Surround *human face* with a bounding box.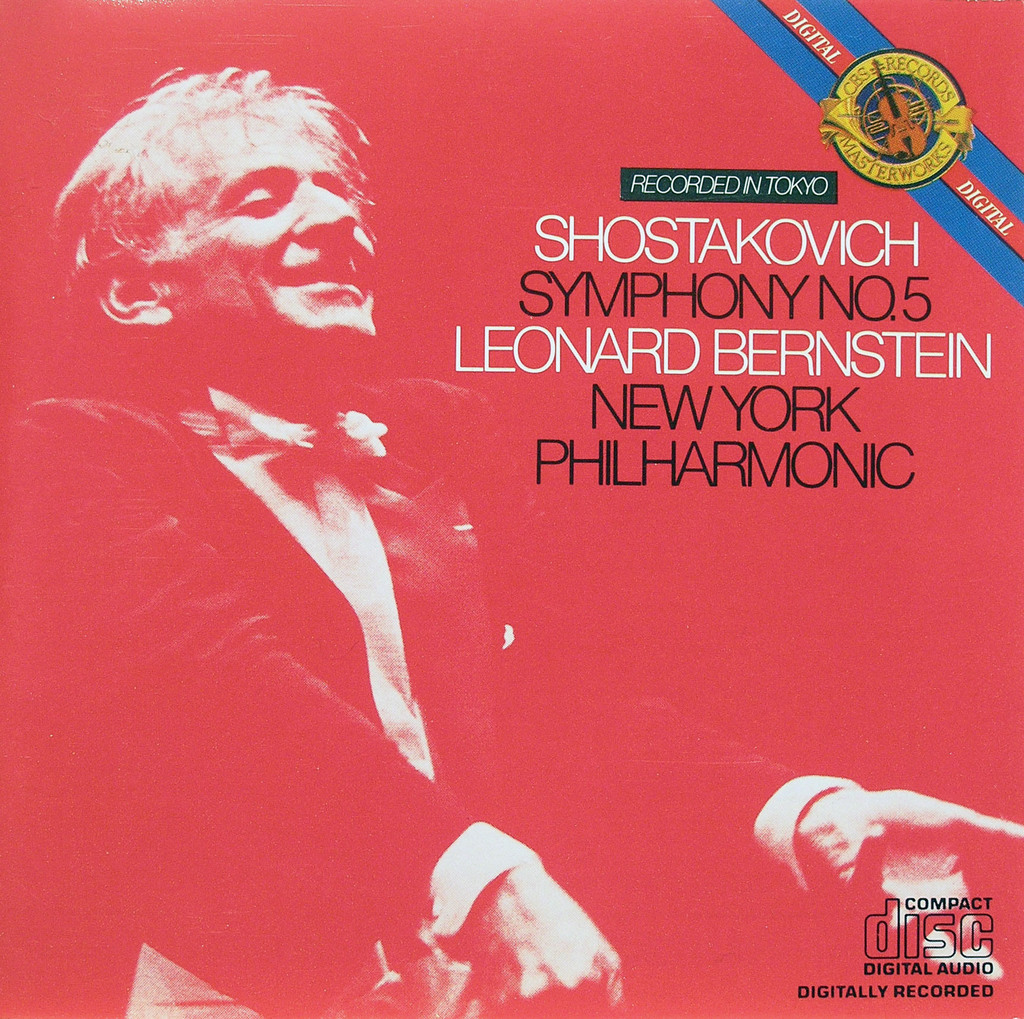
143, 106, 380, 339.
